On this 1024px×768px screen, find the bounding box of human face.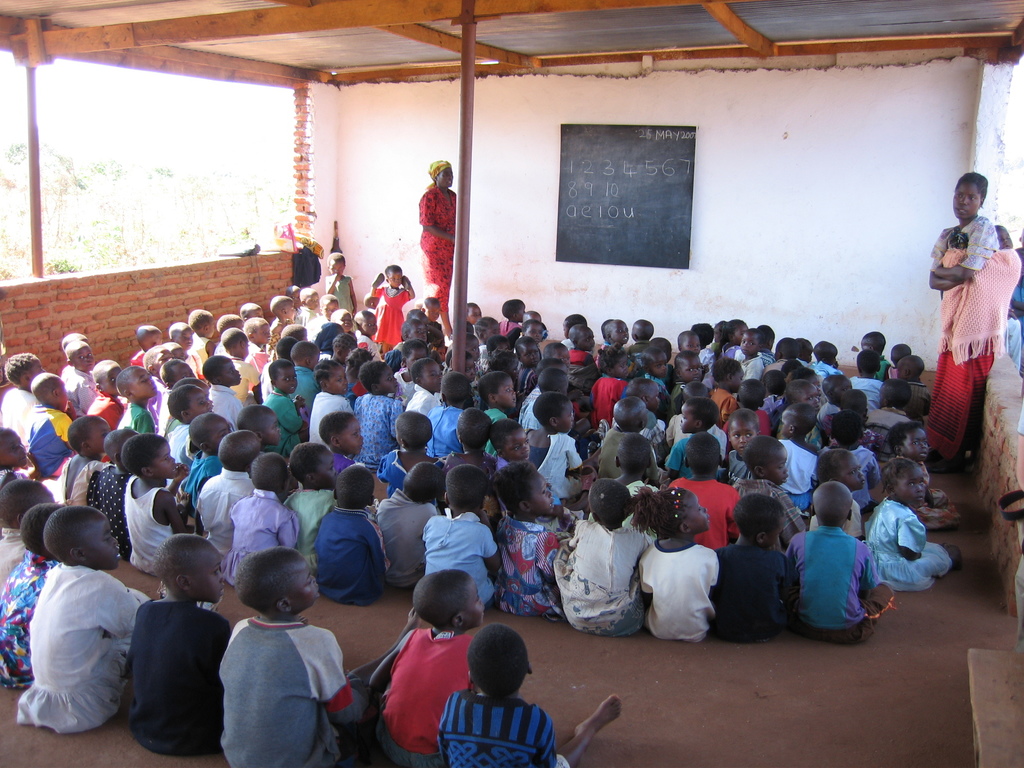
Bounding box: x1=129, y1=365, x2=156, y2=399.
